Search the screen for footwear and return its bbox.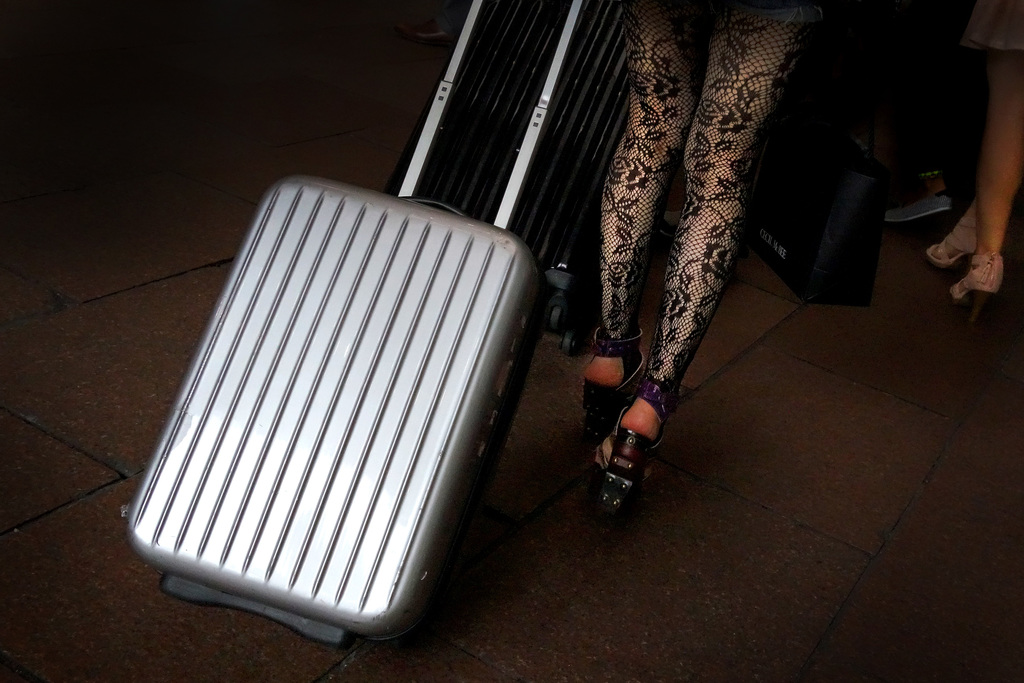
Found: (x1=576, y1=324, x2=648, y2=448).
